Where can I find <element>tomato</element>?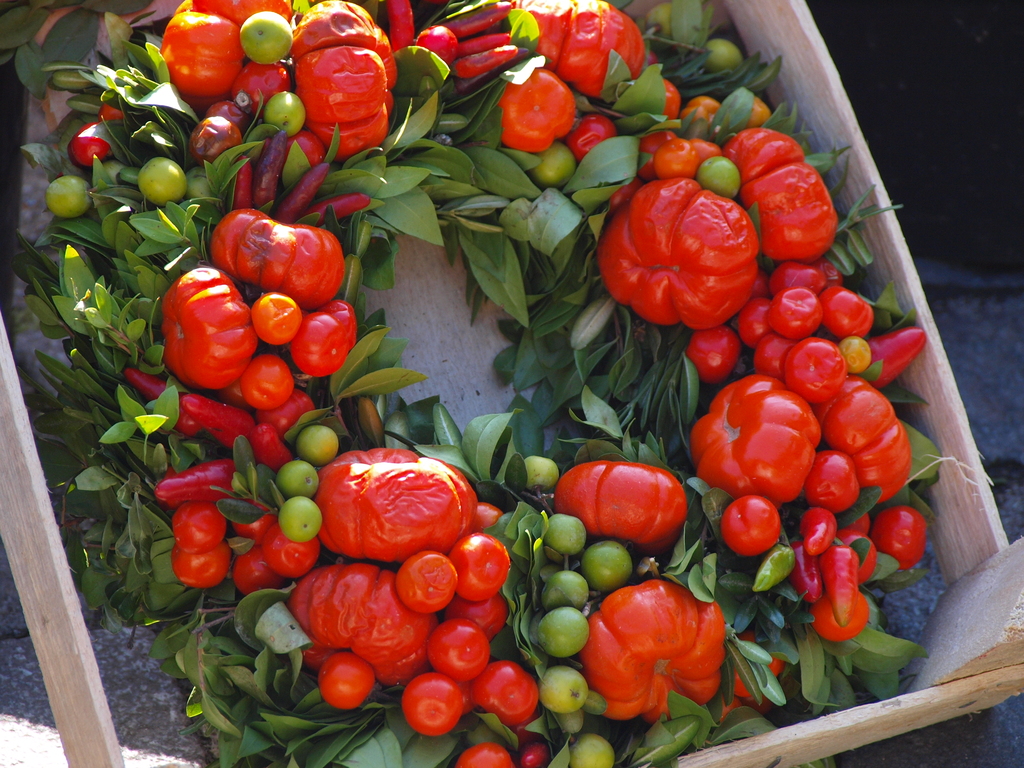
You can find it at {"left": 264, "top": 94, "right": 307, "bottom": 138}.
